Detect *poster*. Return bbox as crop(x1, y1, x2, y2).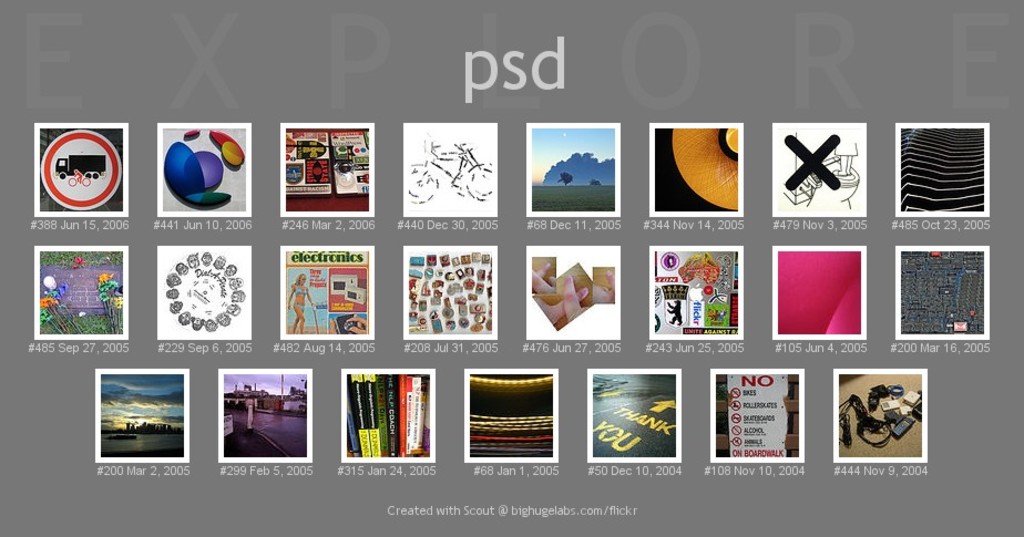
crop(157, 120, 254, 220).
